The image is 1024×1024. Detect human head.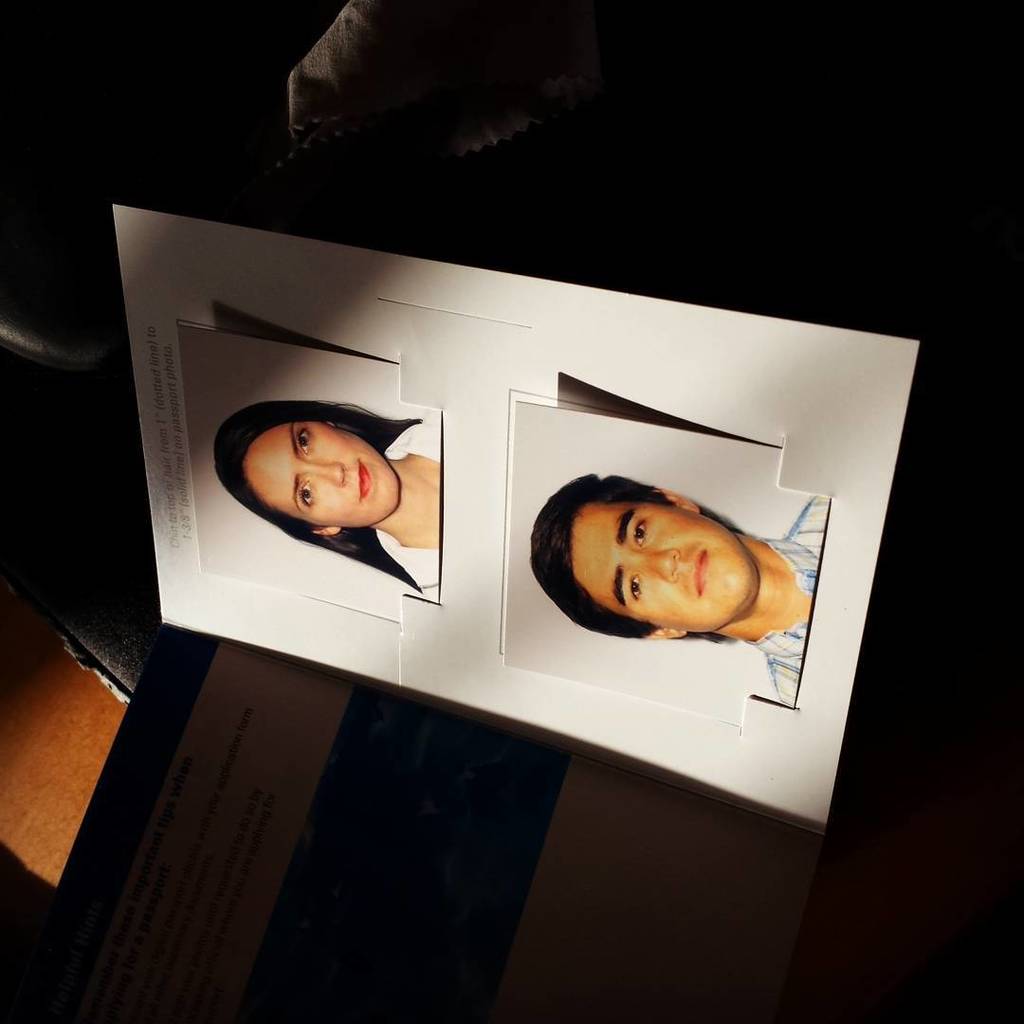
Detection: bbox(533, 470, 752, 646).
